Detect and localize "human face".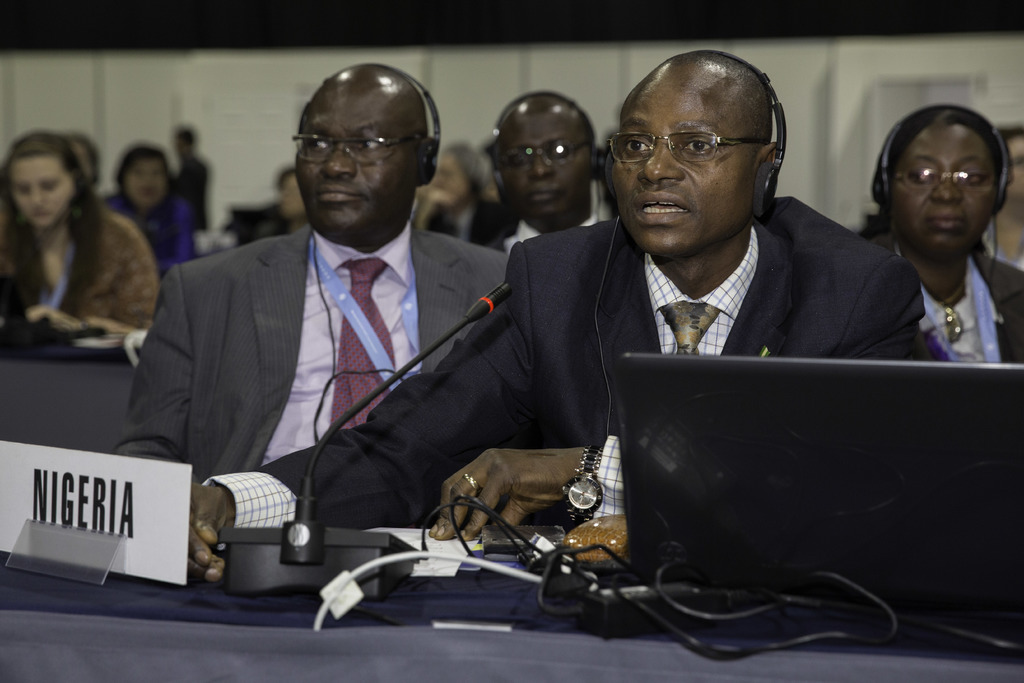
Localized at 886:126:994:260.
